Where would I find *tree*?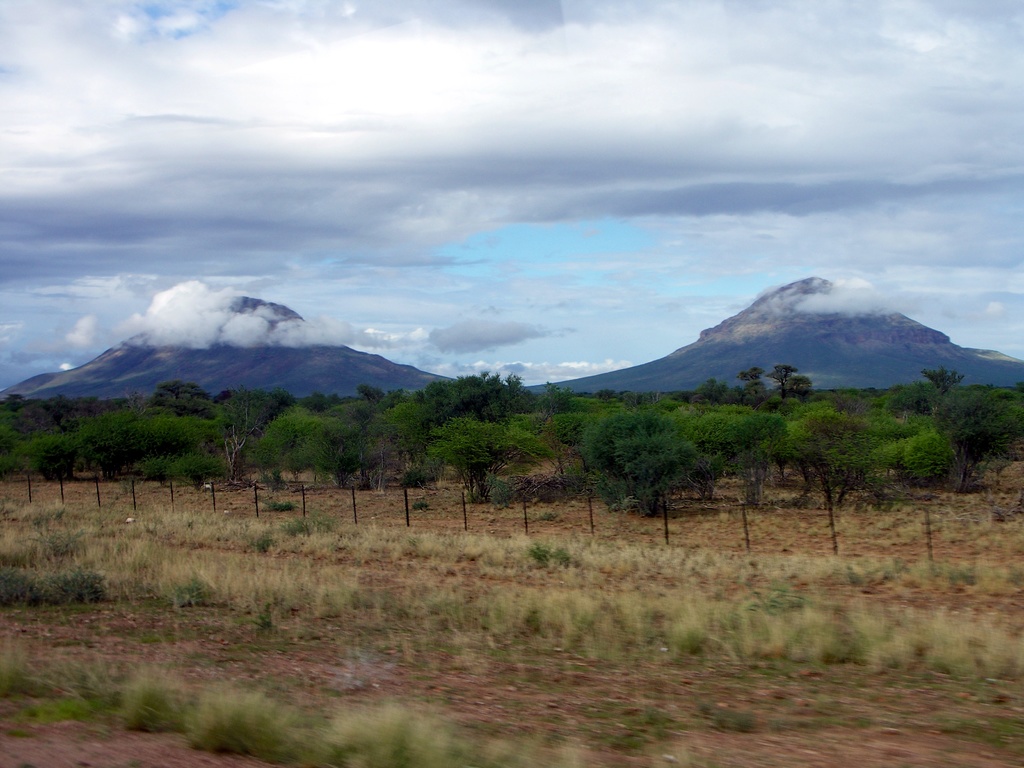
At box(399, 366, 578, 415).
